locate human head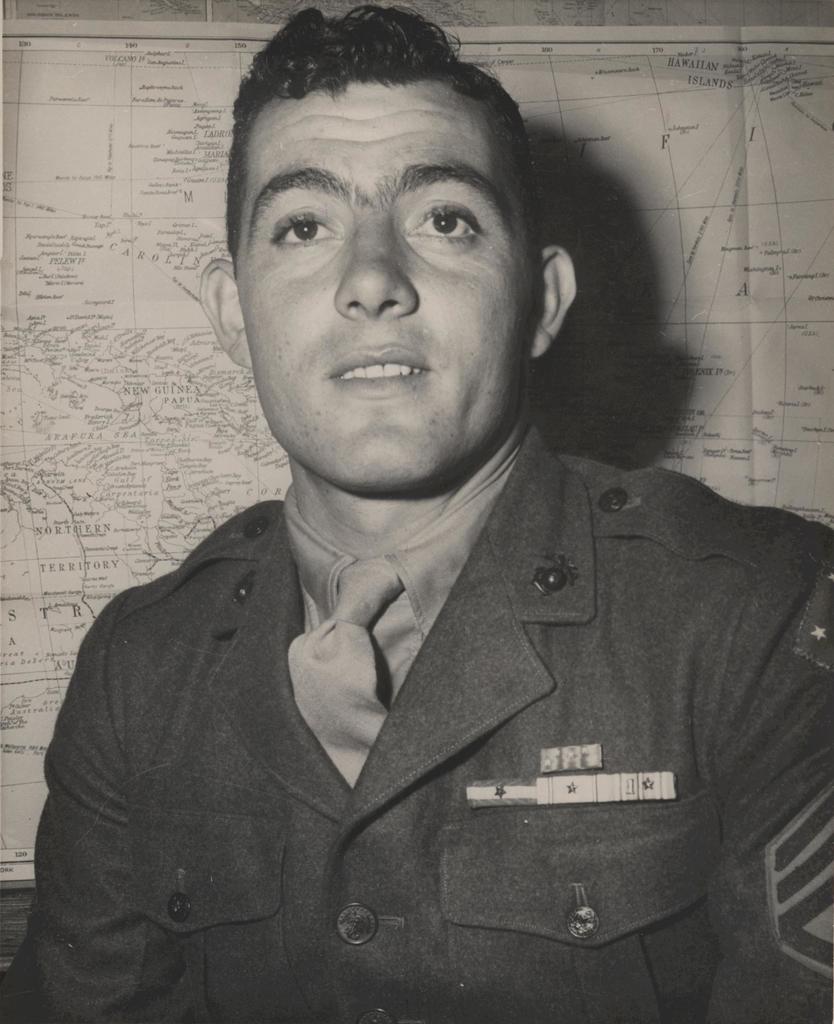
bbox=[216, 0, 578, 429]
